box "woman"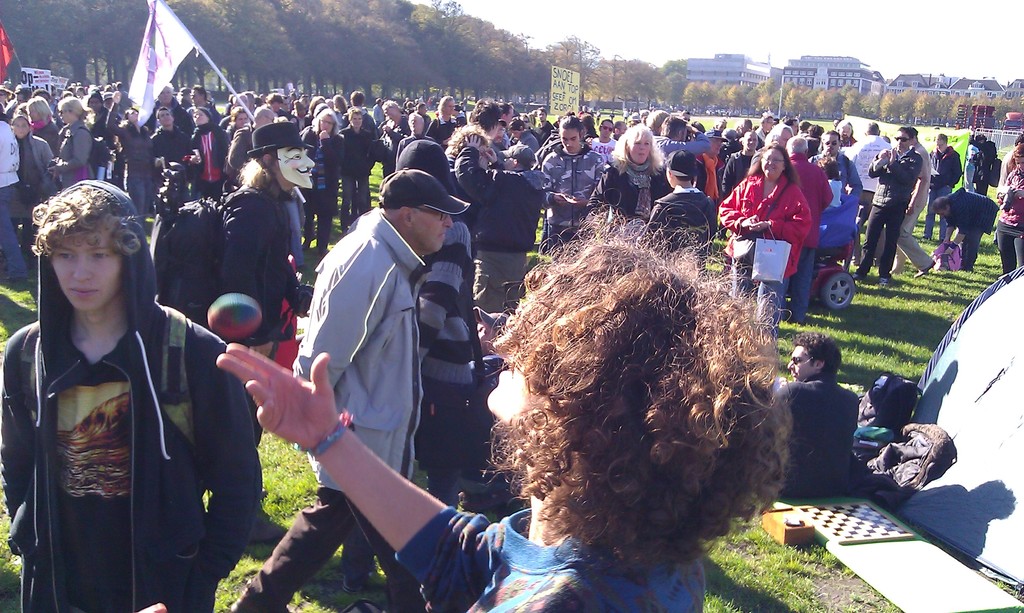
detection(997, 140, 1023, 274)
